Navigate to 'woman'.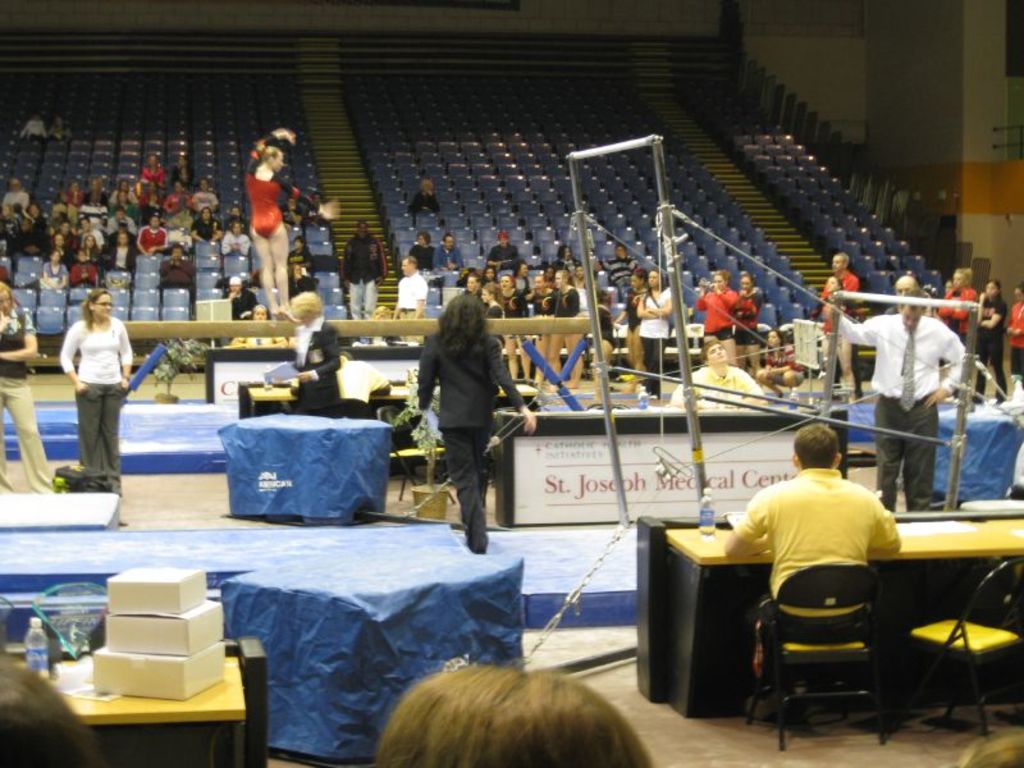
Navigation target: left=14, top=113, right=45, bottom=141.
